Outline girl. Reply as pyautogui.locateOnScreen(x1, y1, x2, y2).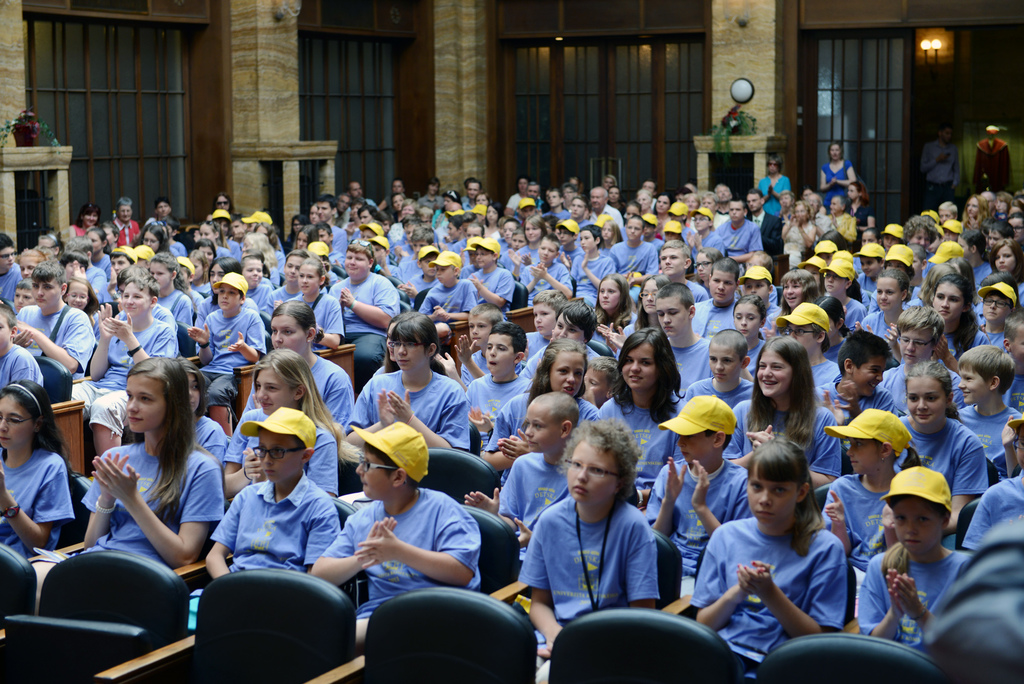
pyautogui.locateOnScreen(769, 264, 819, 335).
